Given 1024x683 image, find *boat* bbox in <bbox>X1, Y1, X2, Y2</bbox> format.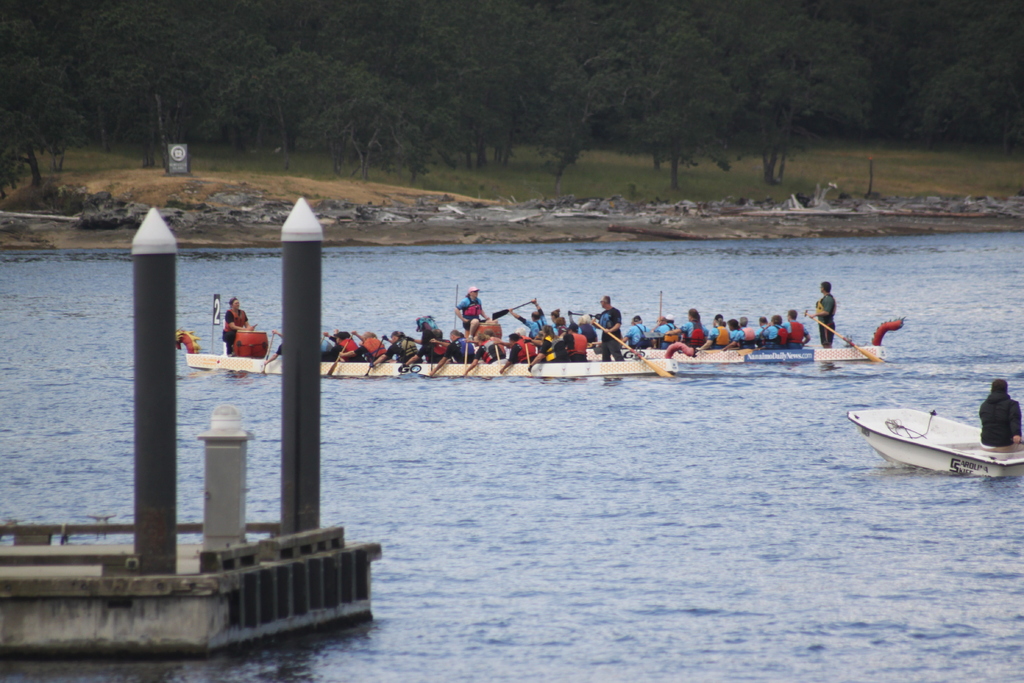
<bbox>864, 399, 1016, 464</bbox>.
